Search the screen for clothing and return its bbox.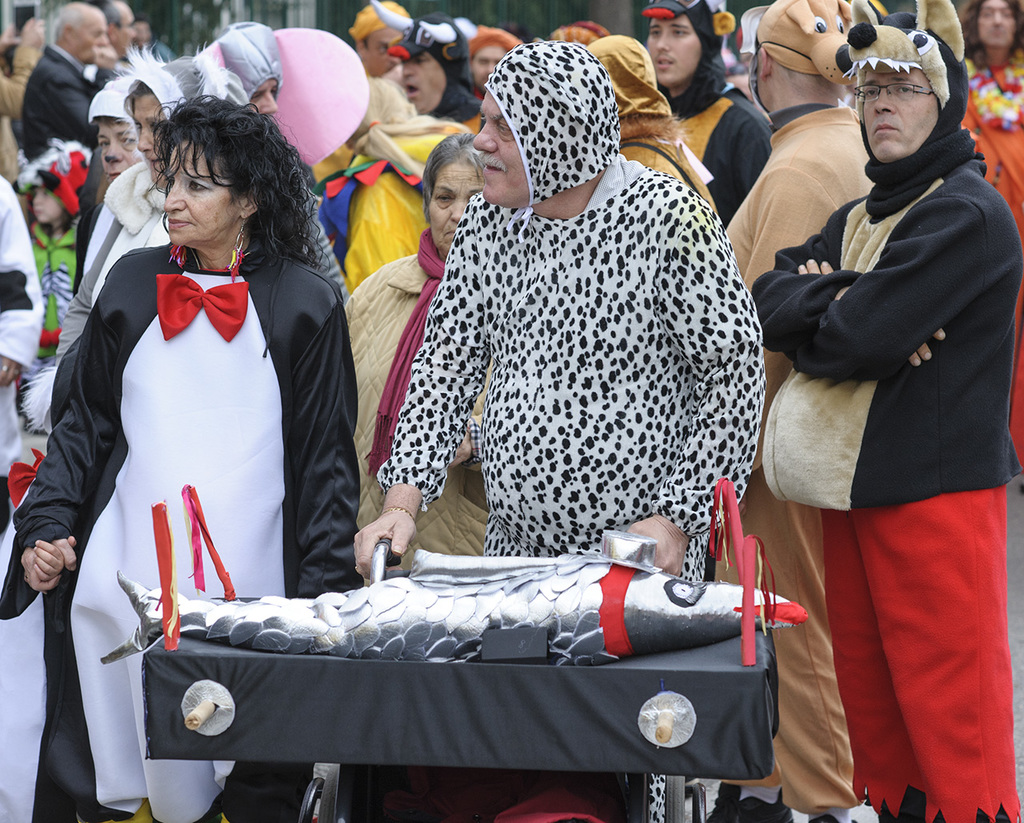
Found: {"left": 307, "top": 144, "right": 356, "bottom": 184}.
